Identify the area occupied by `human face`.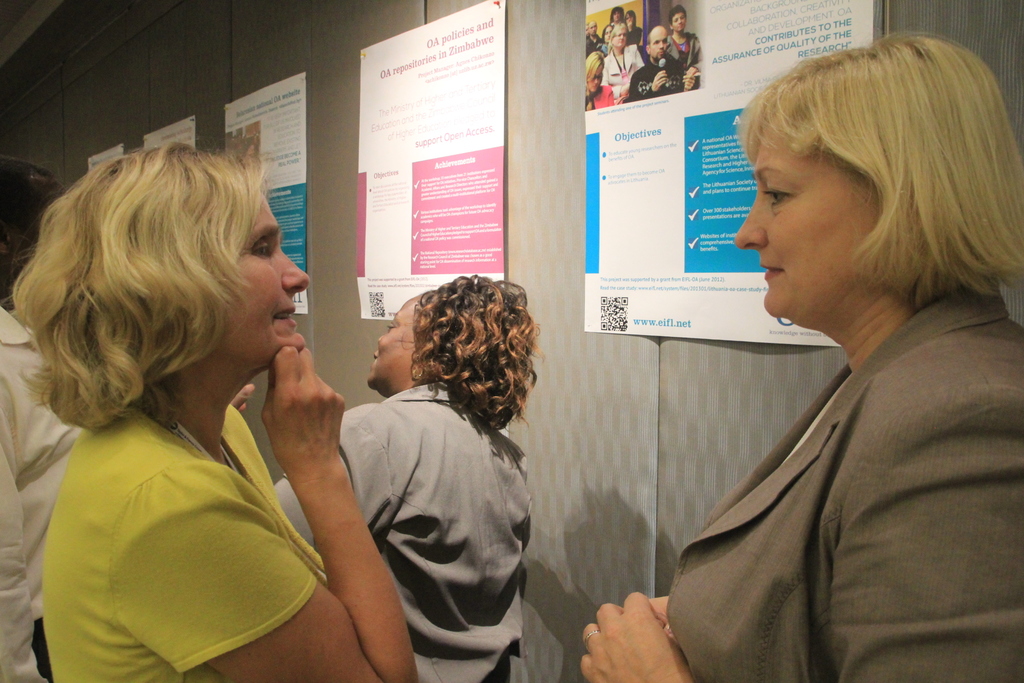
Area: box=[217, 198, 312, 371].
